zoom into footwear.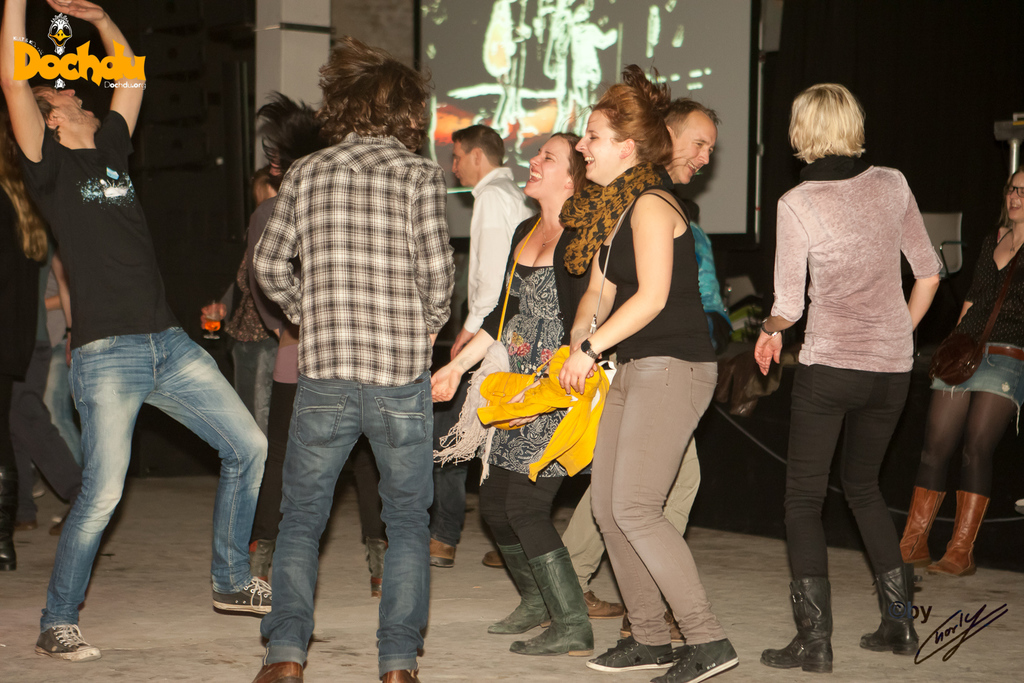
Zoom target: bbox=(207, 568, 275, 617).
